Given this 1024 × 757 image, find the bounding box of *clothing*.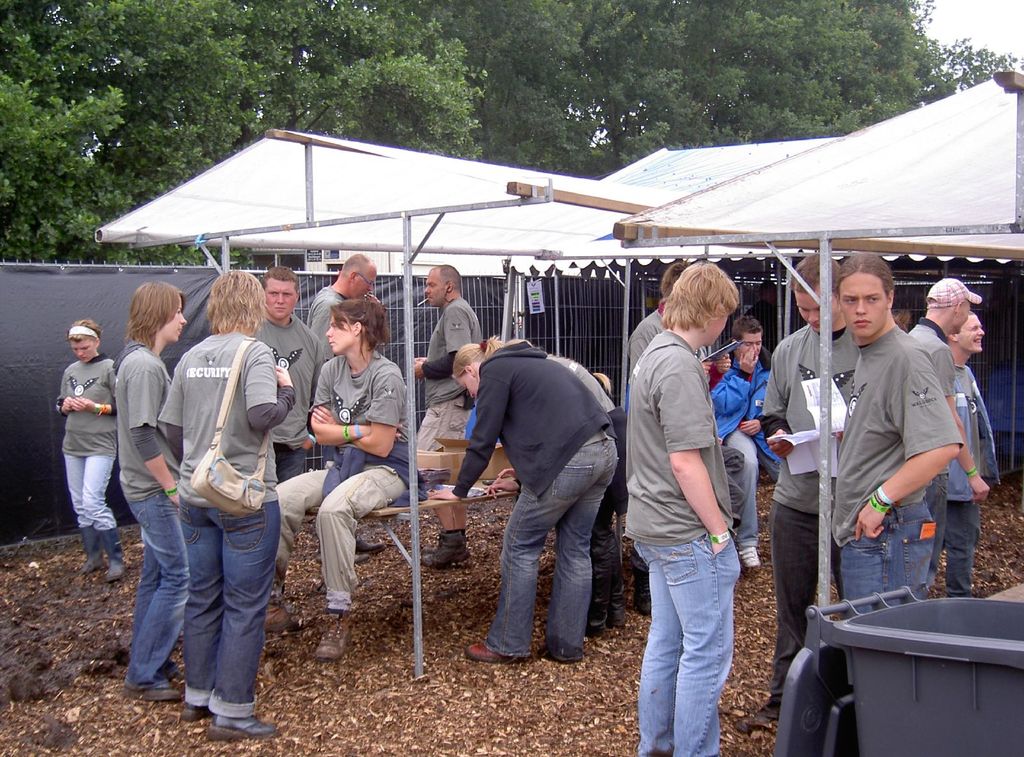
(166, 333, 299, 493).
